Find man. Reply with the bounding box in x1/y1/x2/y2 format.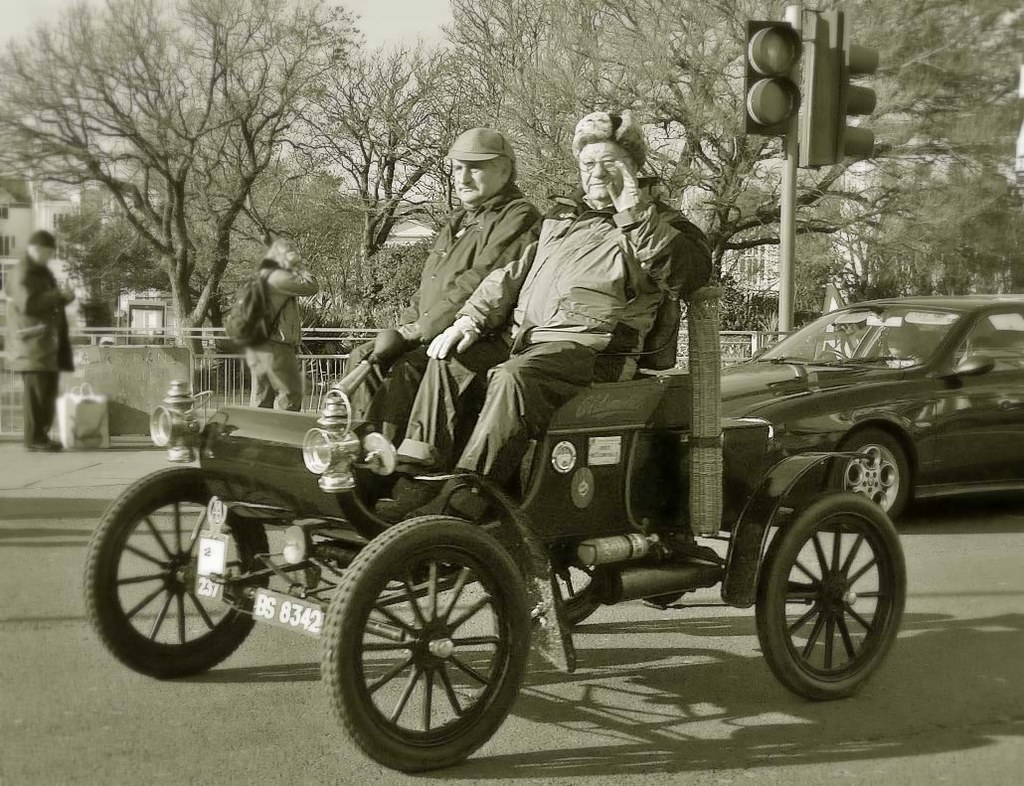
235/252/307/413.
